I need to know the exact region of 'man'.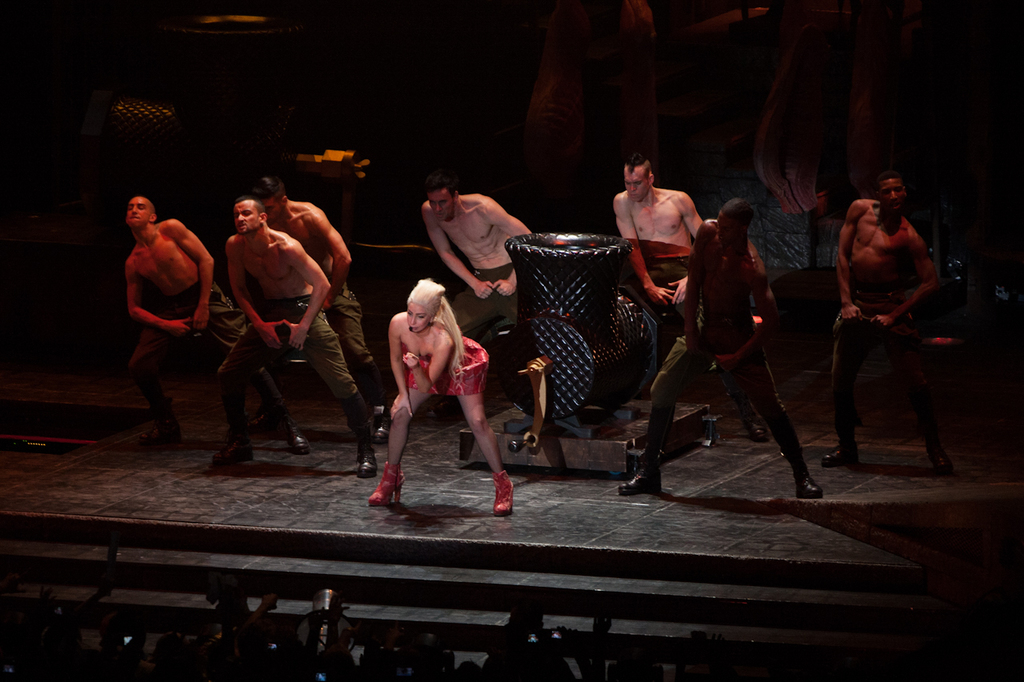
Region: bbox=[424, 176, 551, 393].
